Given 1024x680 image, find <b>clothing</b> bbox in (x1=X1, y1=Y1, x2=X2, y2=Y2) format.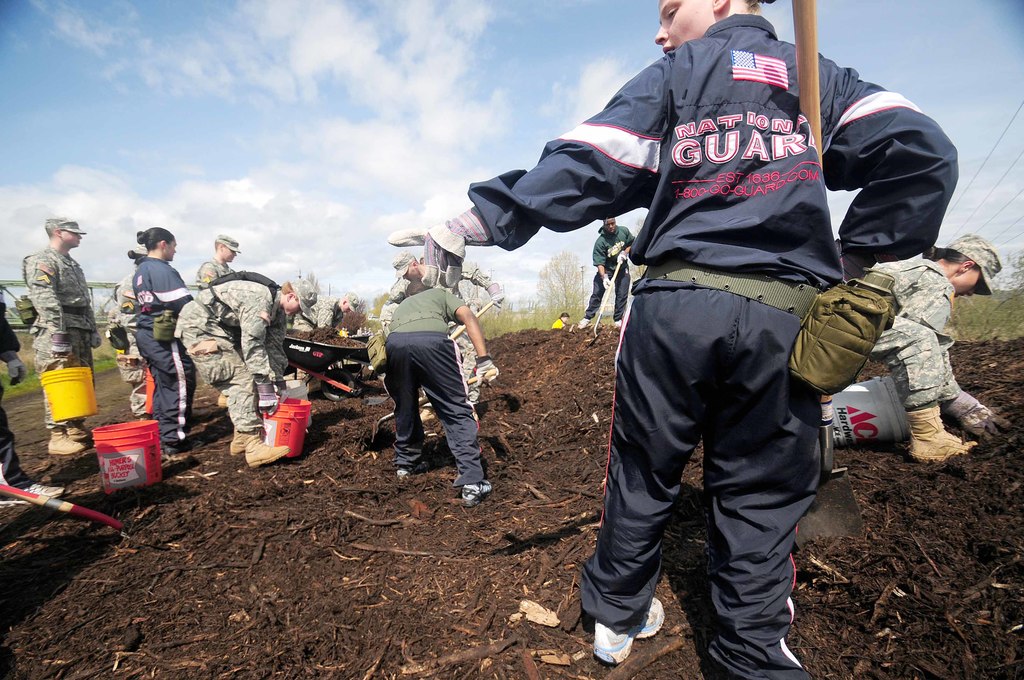
(x1=423, y1=261, x2=499, y2=404).
